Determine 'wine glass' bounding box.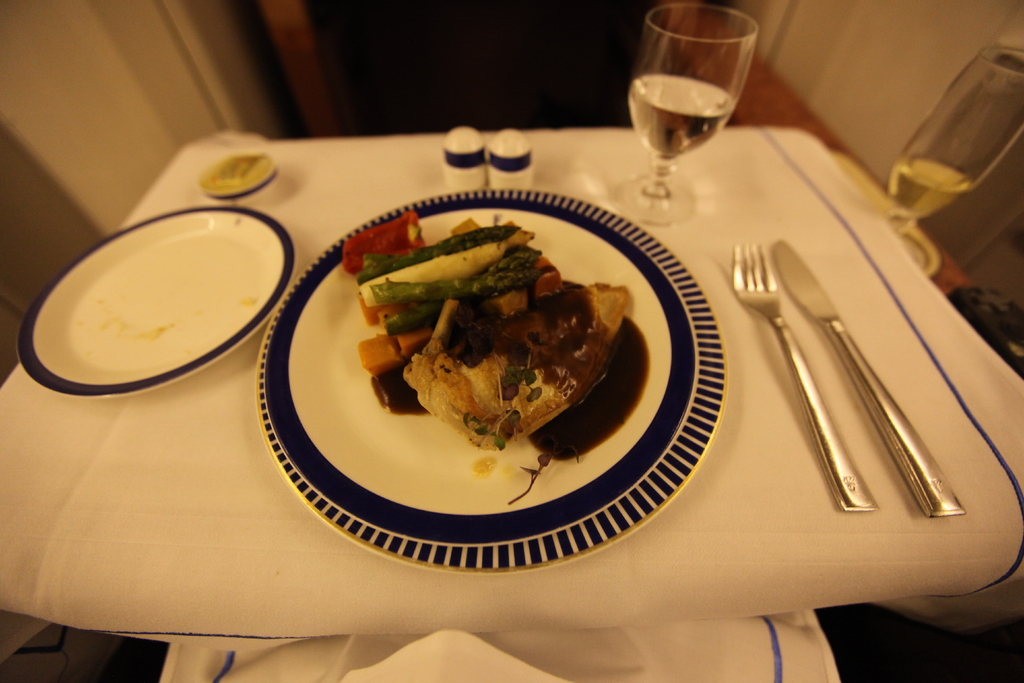
Determined: locate(612, 3, 764, 222).
